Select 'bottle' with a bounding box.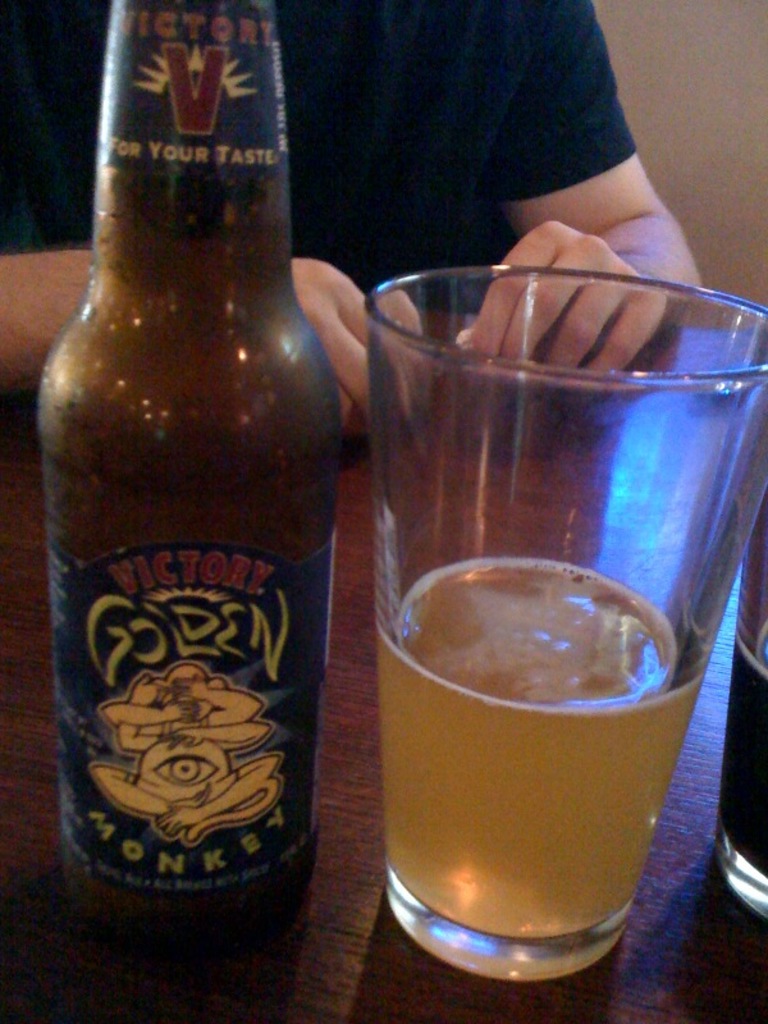
28/51/346/940.
